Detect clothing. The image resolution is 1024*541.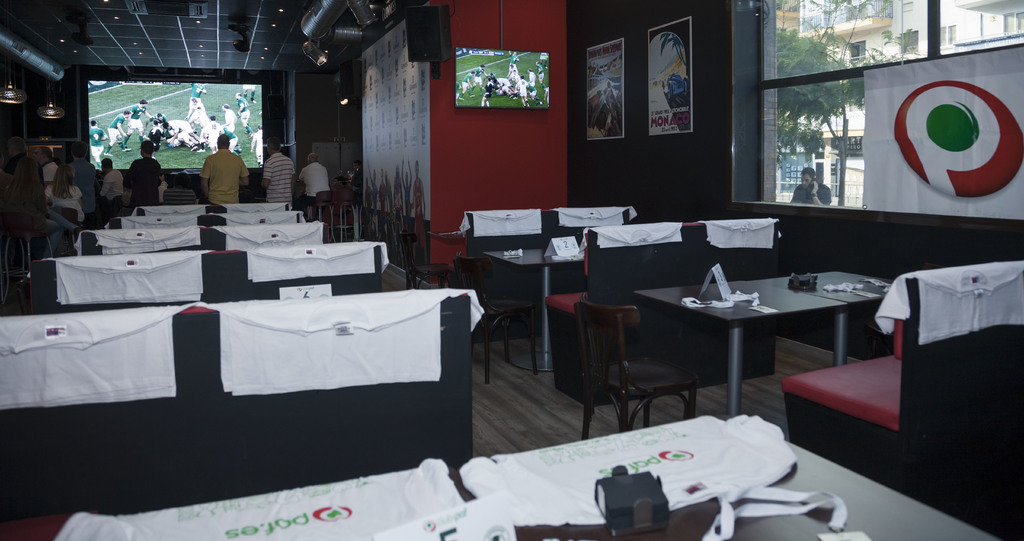
183, 138, 248, 202.
